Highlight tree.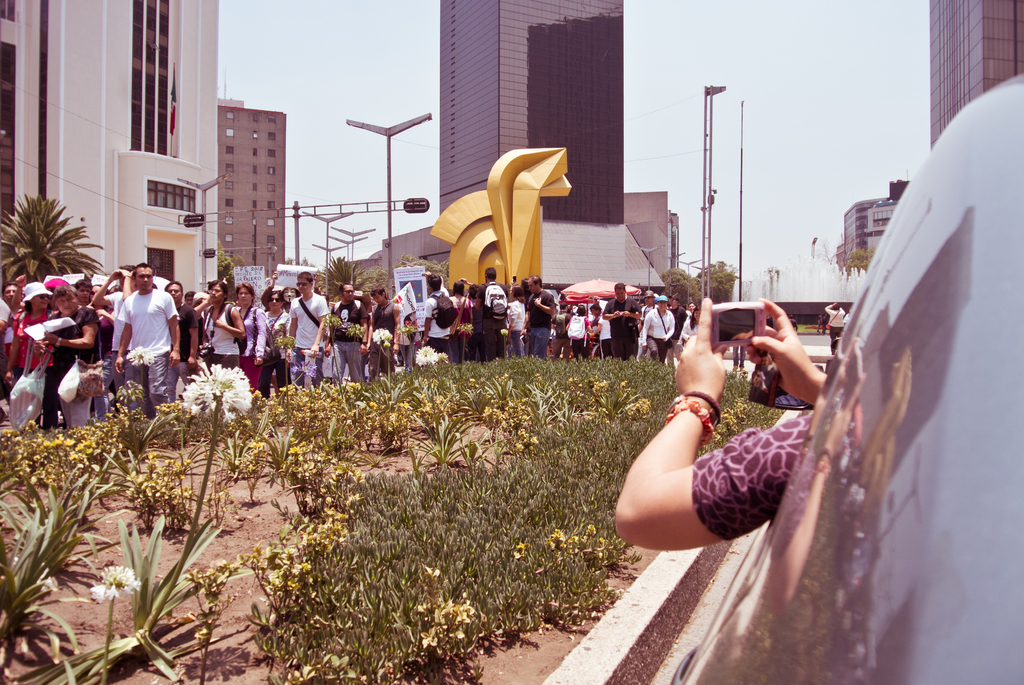
Highlighted region: bbox=[665, 267, 706, 306].
